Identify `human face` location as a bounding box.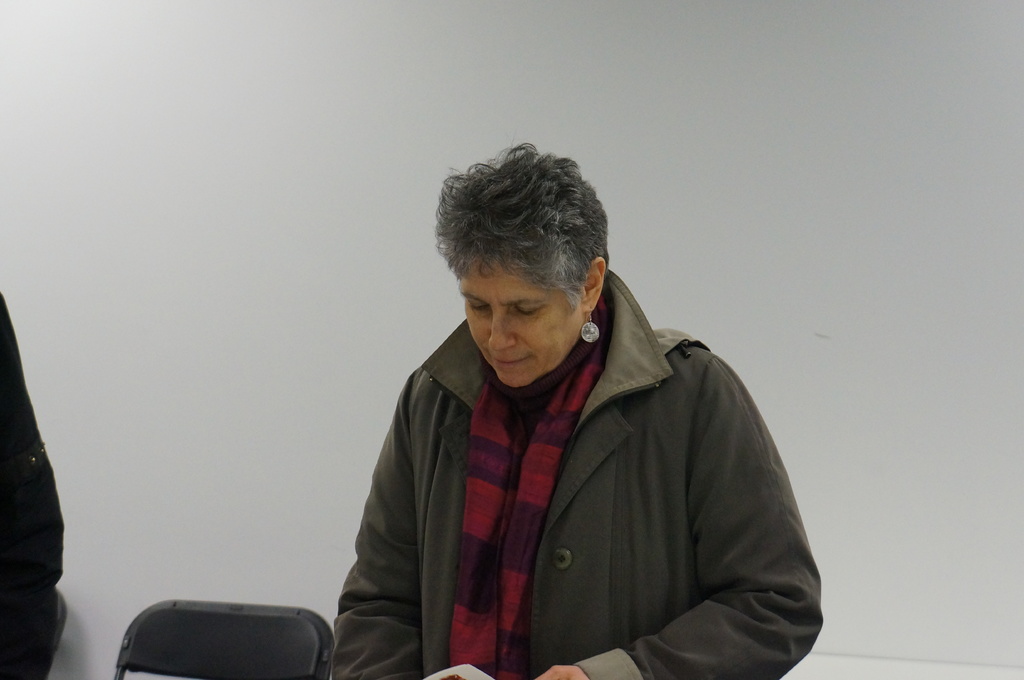
rect(460, 253, 591, 388).
